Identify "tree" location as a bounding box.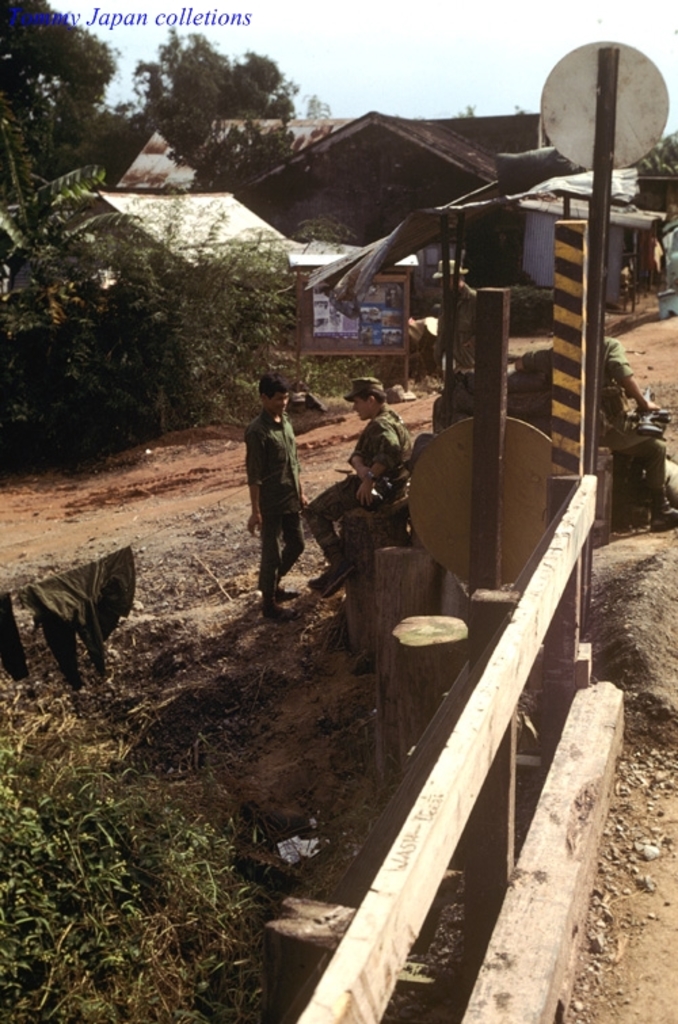
bbox=[122, 43, 330, 171].
